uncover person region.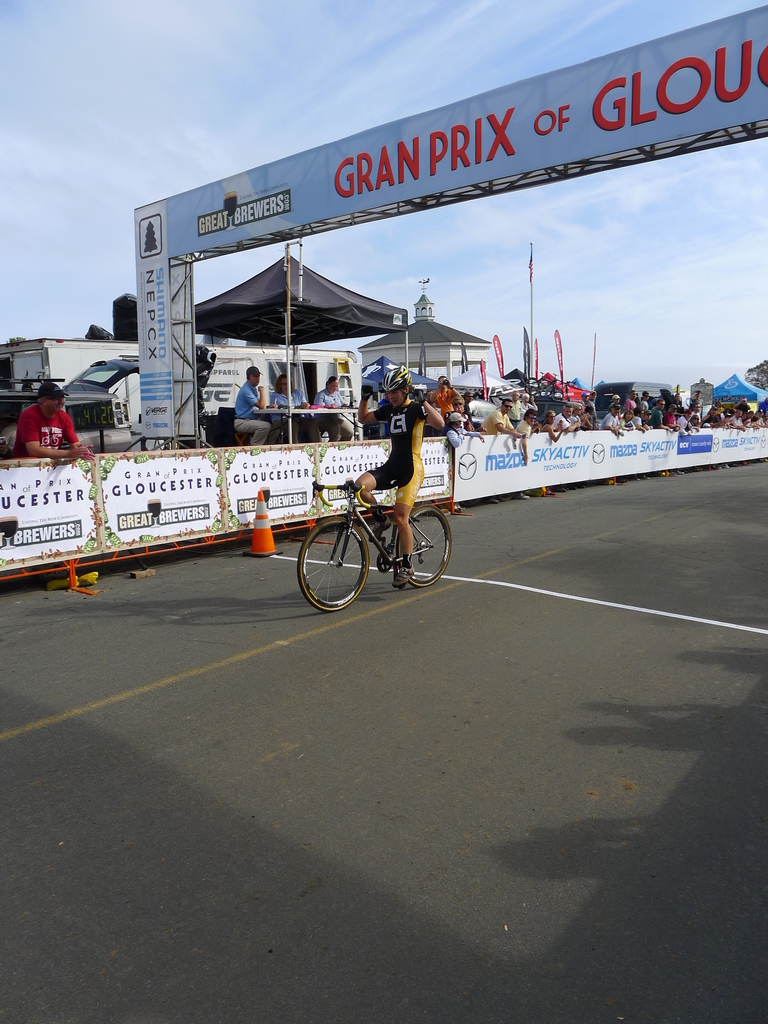
Uncovered: BBox(342, 367, 449, 588).
